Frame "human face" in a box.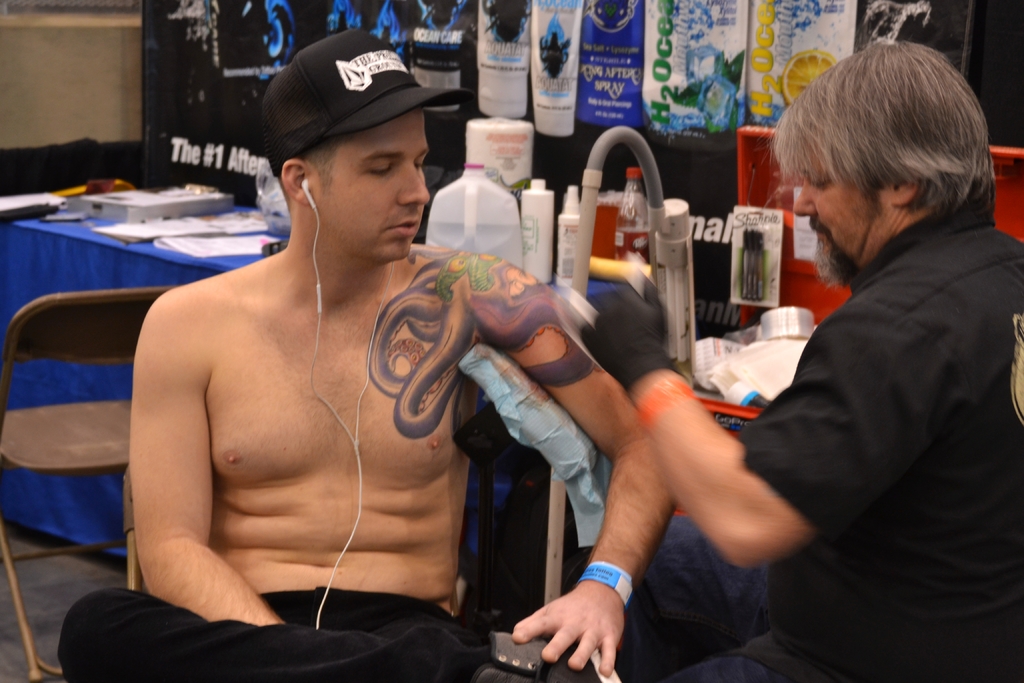
select_region(793, 159, 901, 278).
